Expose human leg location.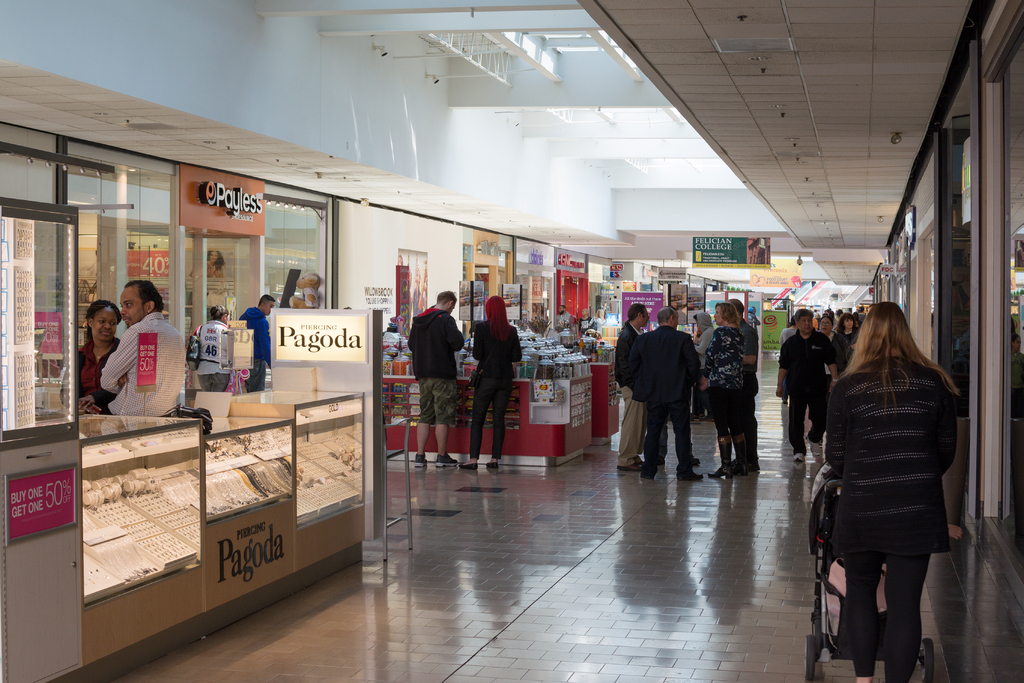
Exposed at [left=209, top=364, right=232, bottom=391].
